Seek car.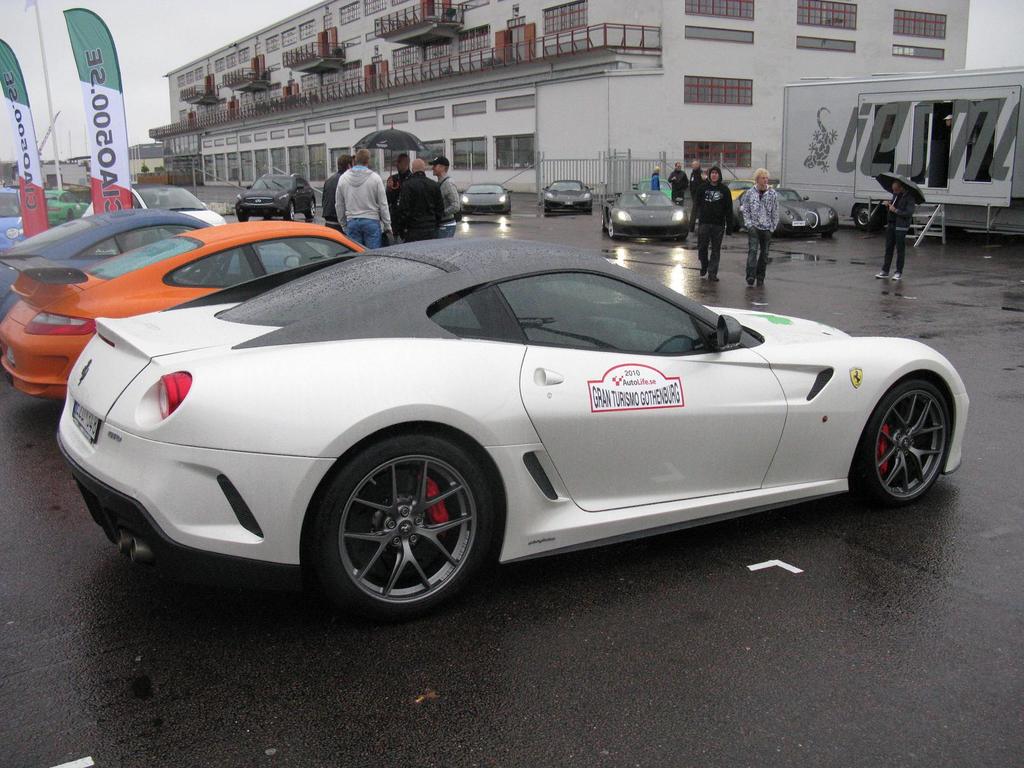
602:188:685:243.
